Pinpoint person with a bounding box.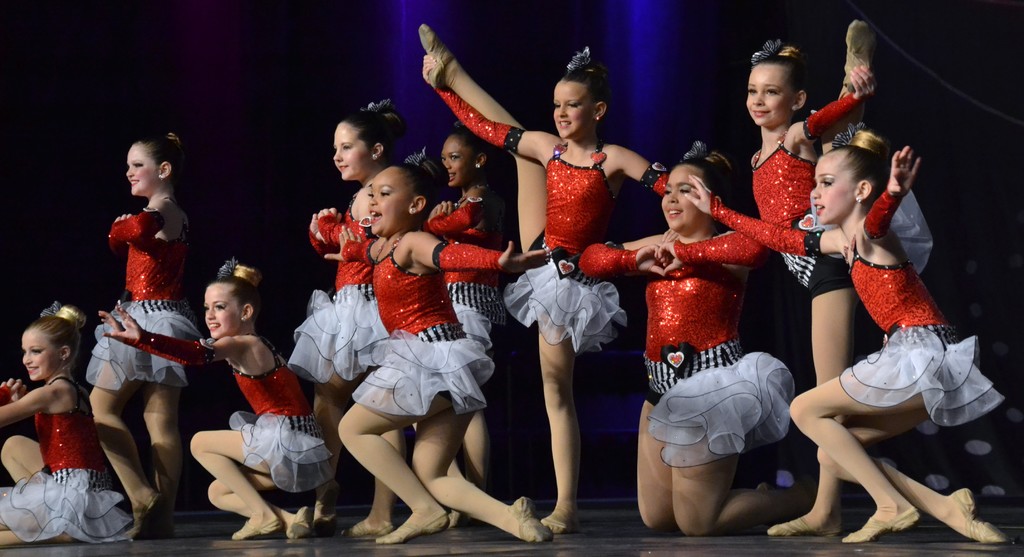
detection(286, 94, 407, 529).
